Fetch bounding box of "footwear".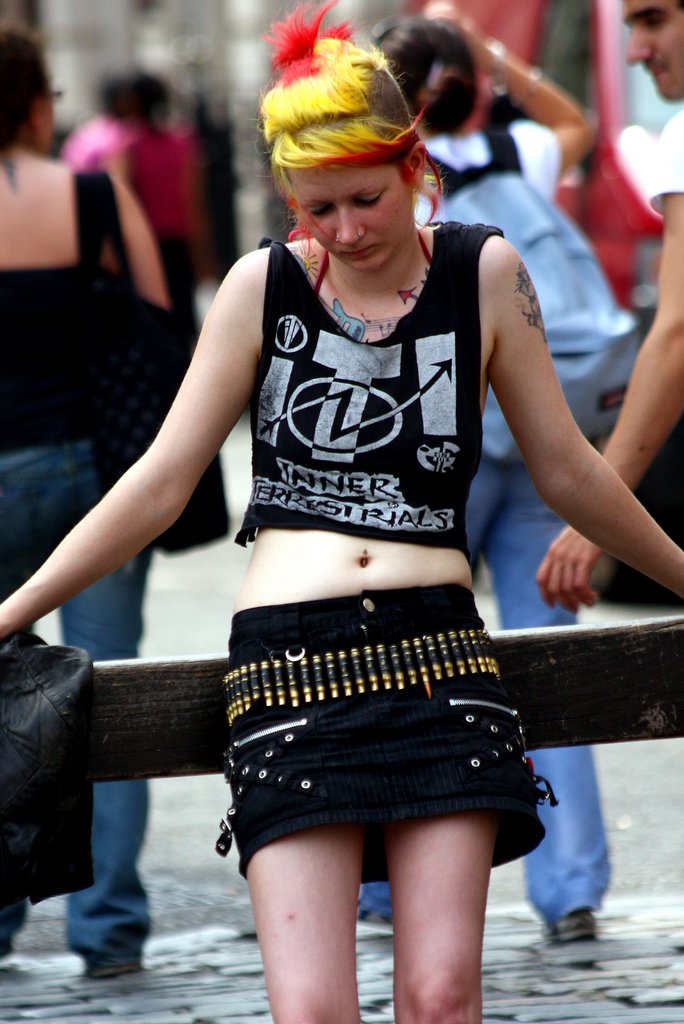
Bbox: box(549, 909, 596, 942).
